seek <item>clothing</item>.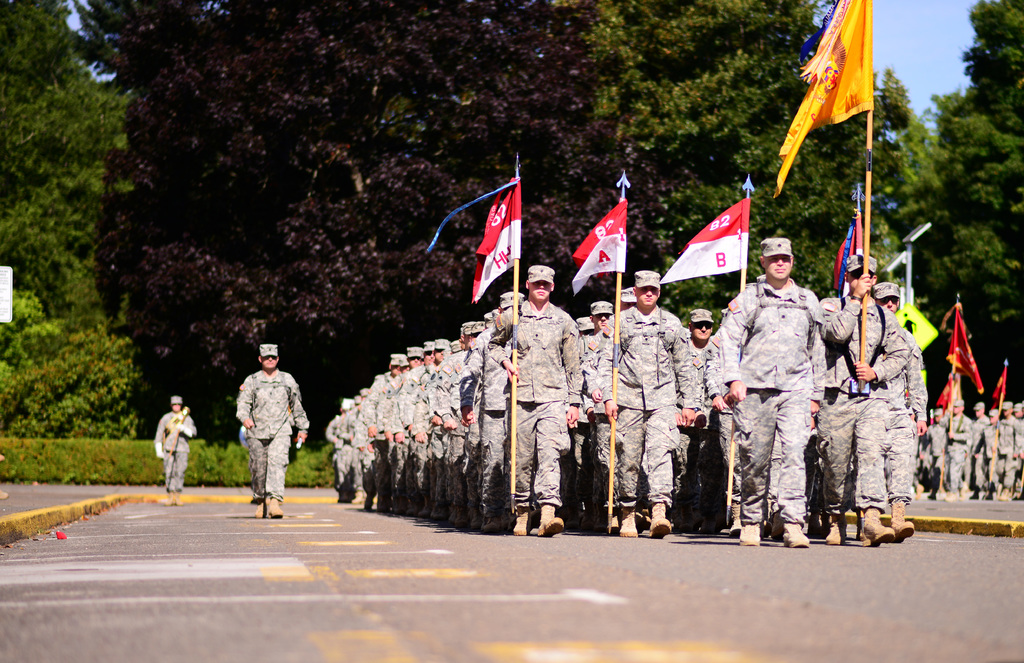
[x1=683, y1=330, x2=712, y2=504].
